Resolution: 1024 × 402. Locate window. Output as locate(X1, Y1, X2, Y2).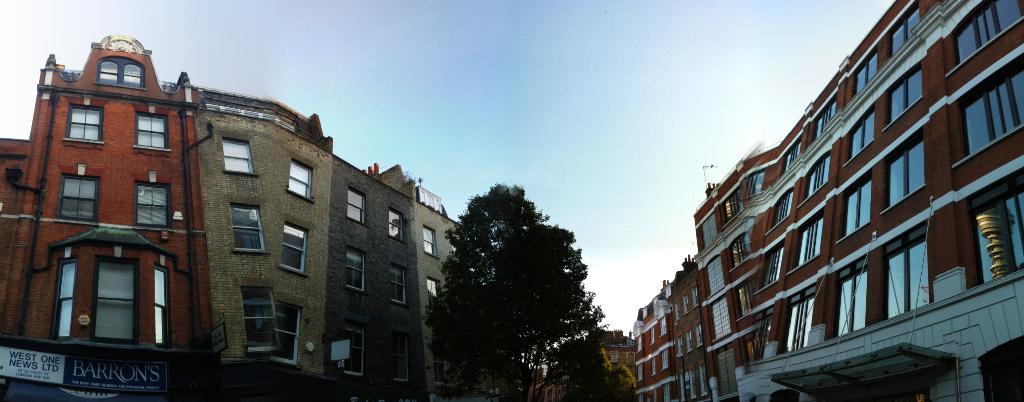
locate(771, 184, 794, 221).
